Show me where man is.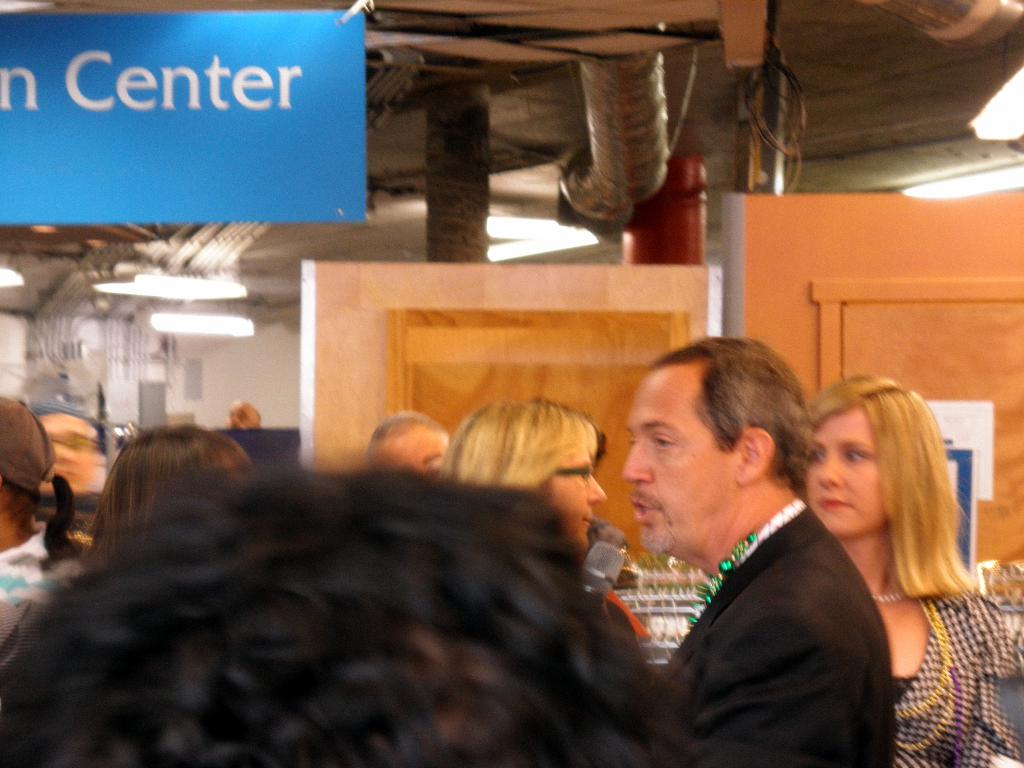
man is at BBox(621, 333, 895, 767).
